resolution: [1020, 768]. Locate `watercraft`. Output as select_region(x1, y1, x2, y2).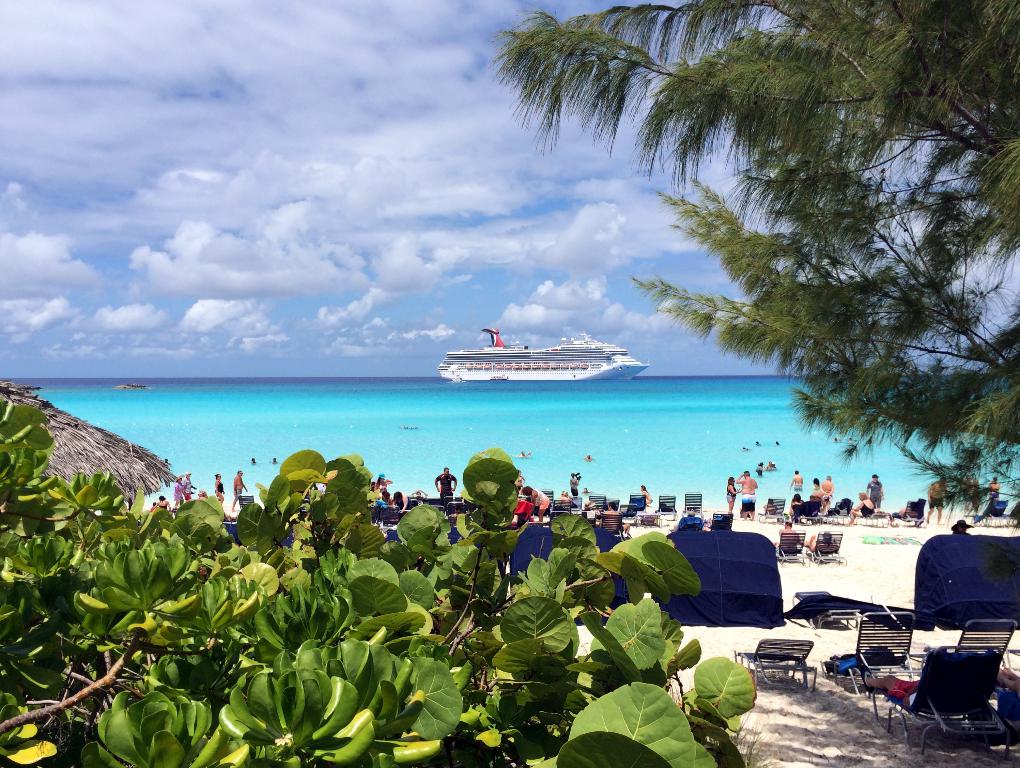
select_region(447, 313, 632, 387).
